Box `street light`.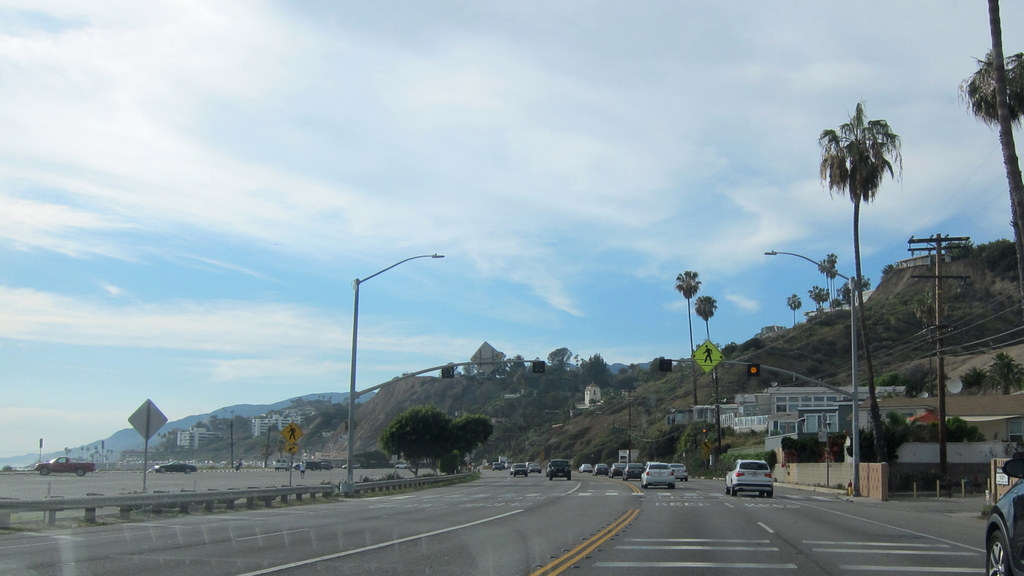
796,413,812,431.
